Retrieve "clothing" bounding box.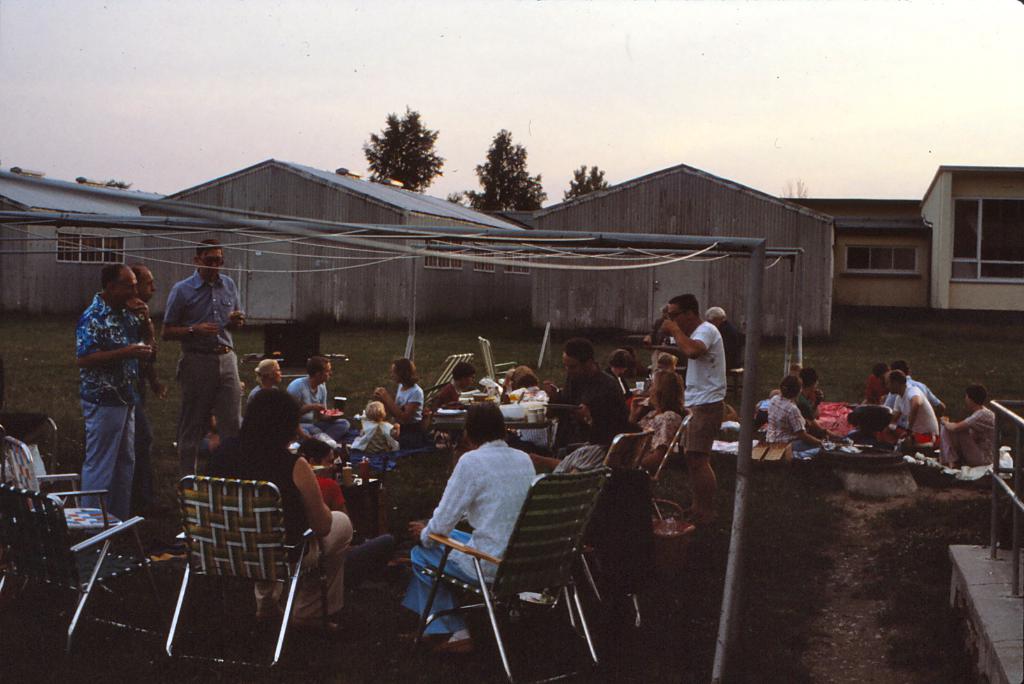
Bounding box: bbox=(766, 399, 812, 466).
